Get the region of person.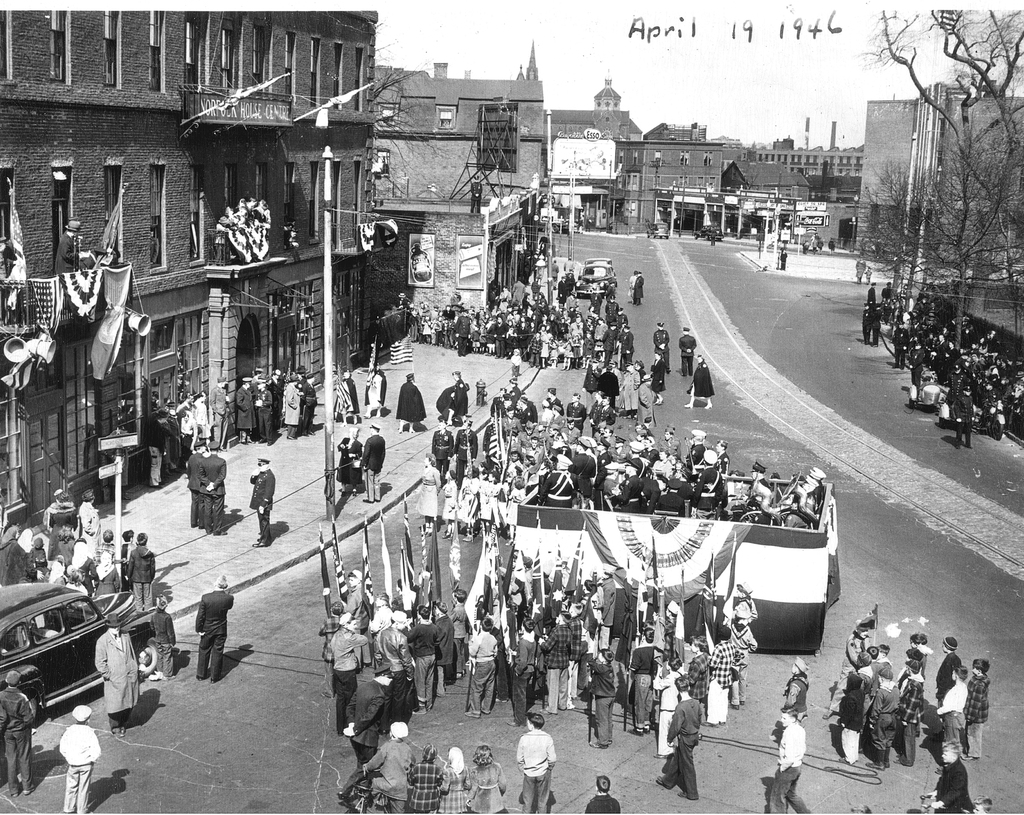
54:703:102:814.
